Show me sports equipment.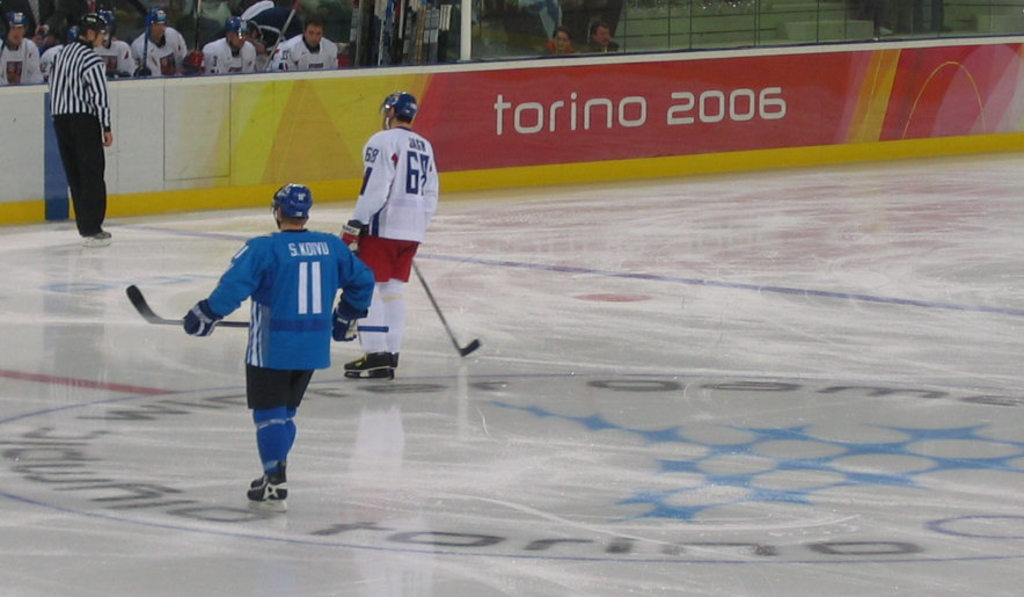
sports equipment is here: detection(344, 348, 398, 377).
